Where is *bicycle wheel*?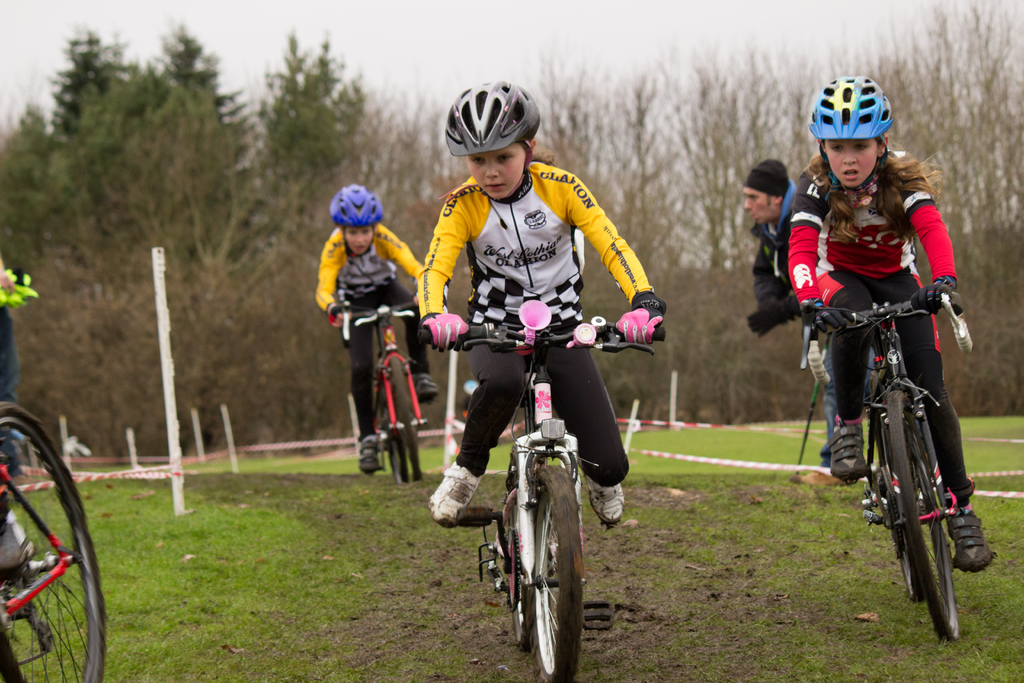
<box>505,469,534,652</box>.
